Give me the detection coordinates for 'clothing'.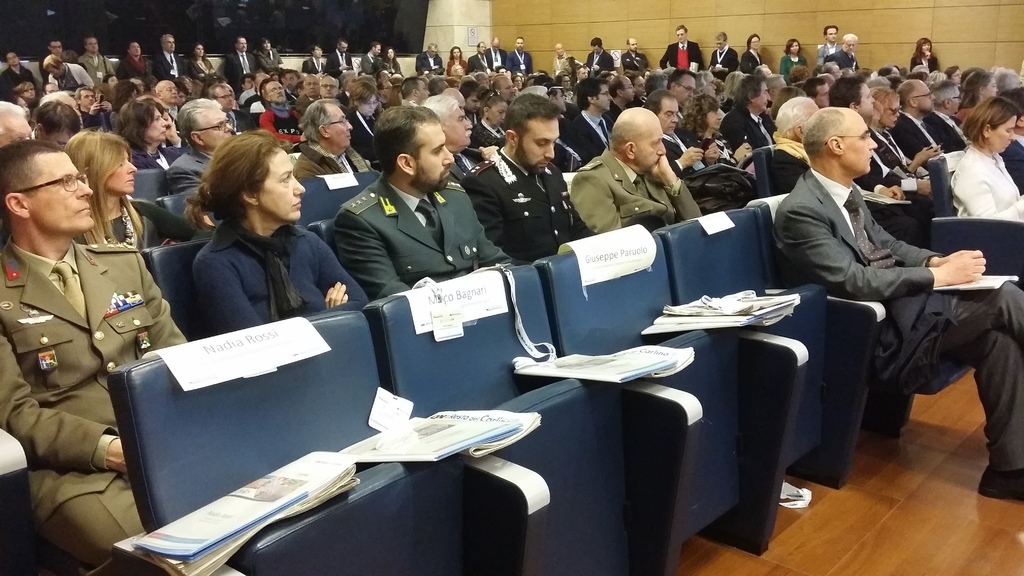
(158, 49, 200, 95).
